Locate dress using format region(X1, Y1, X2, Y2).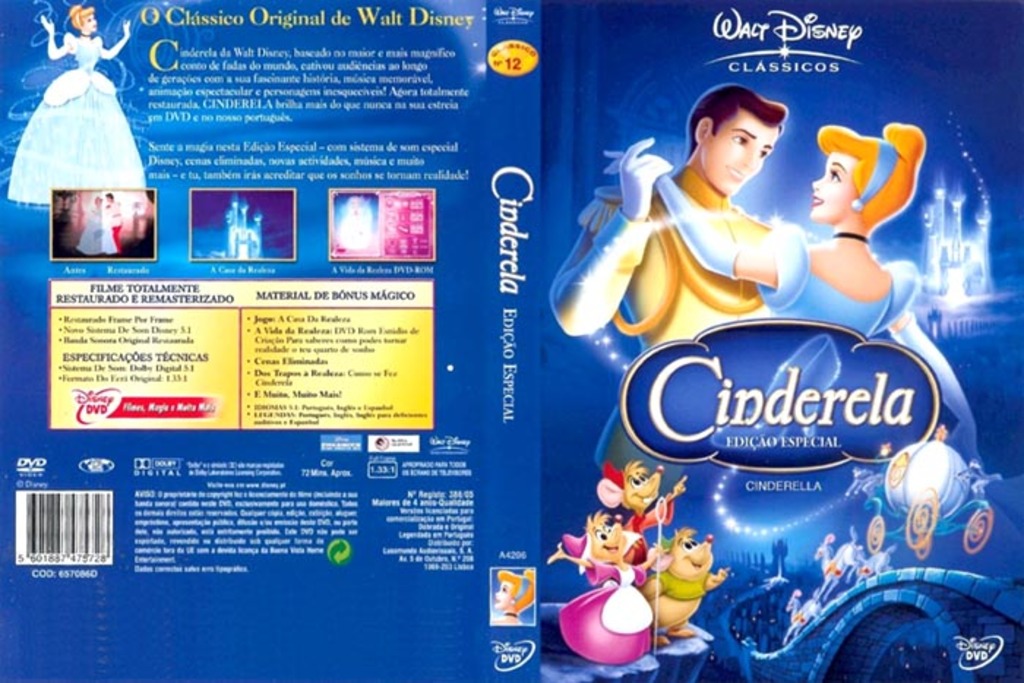
region(6, 38, 143, 208).
